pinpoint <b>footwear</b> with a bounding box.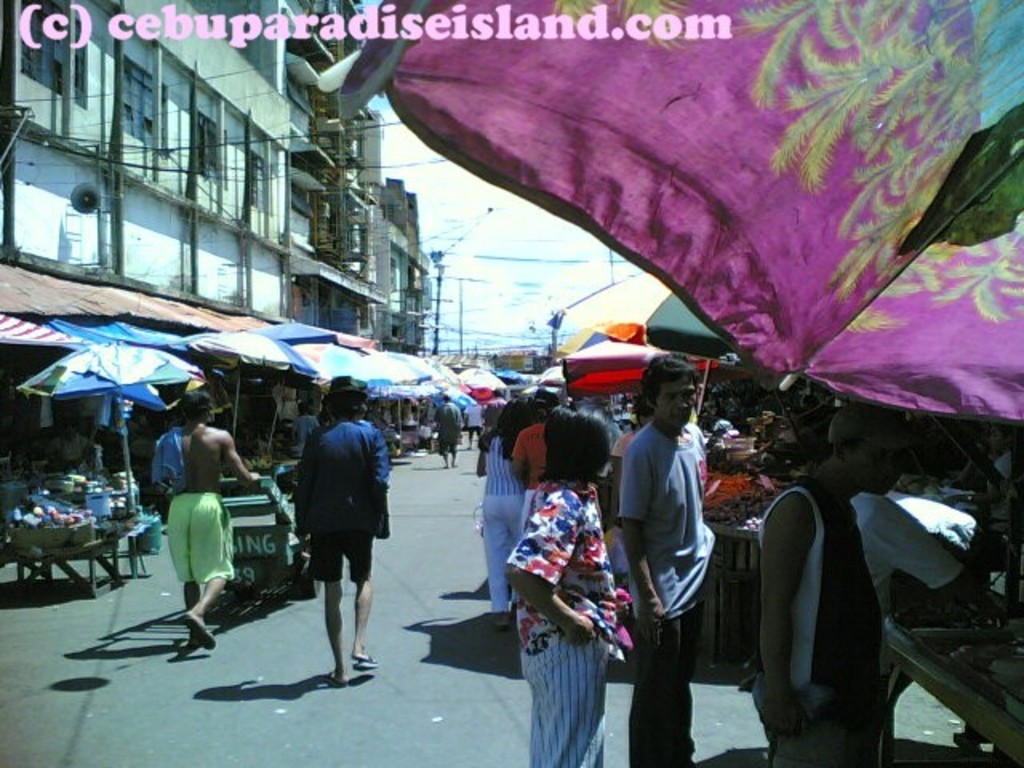
Rect(357, 650, 379, 675).
